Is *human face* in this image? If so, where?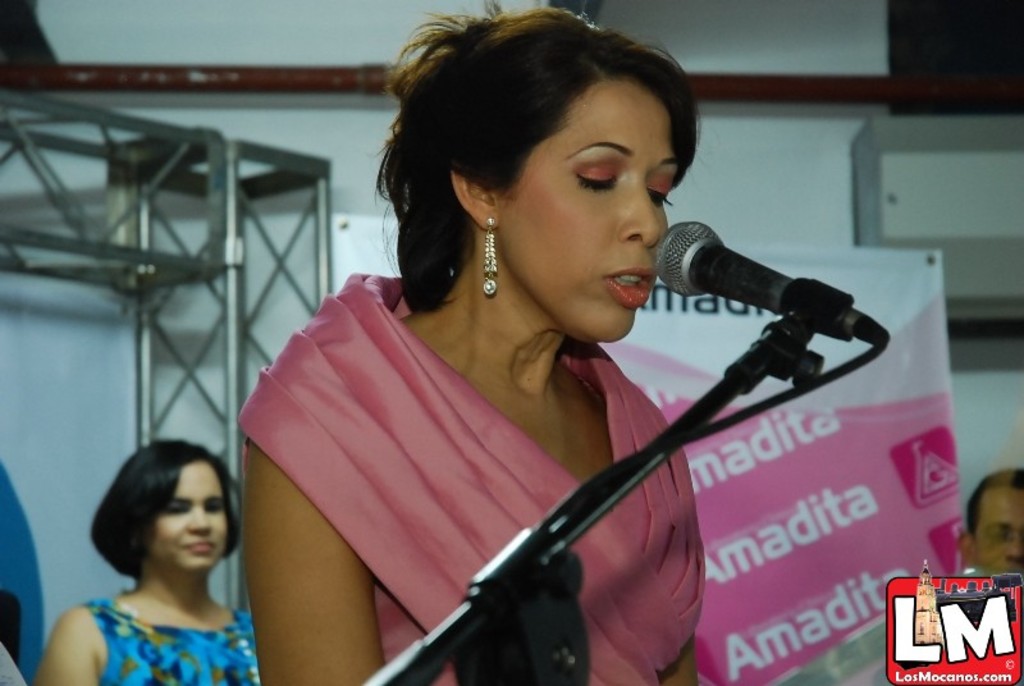
Yes, at x1=485, y1=86, x2=677, y2=344.
